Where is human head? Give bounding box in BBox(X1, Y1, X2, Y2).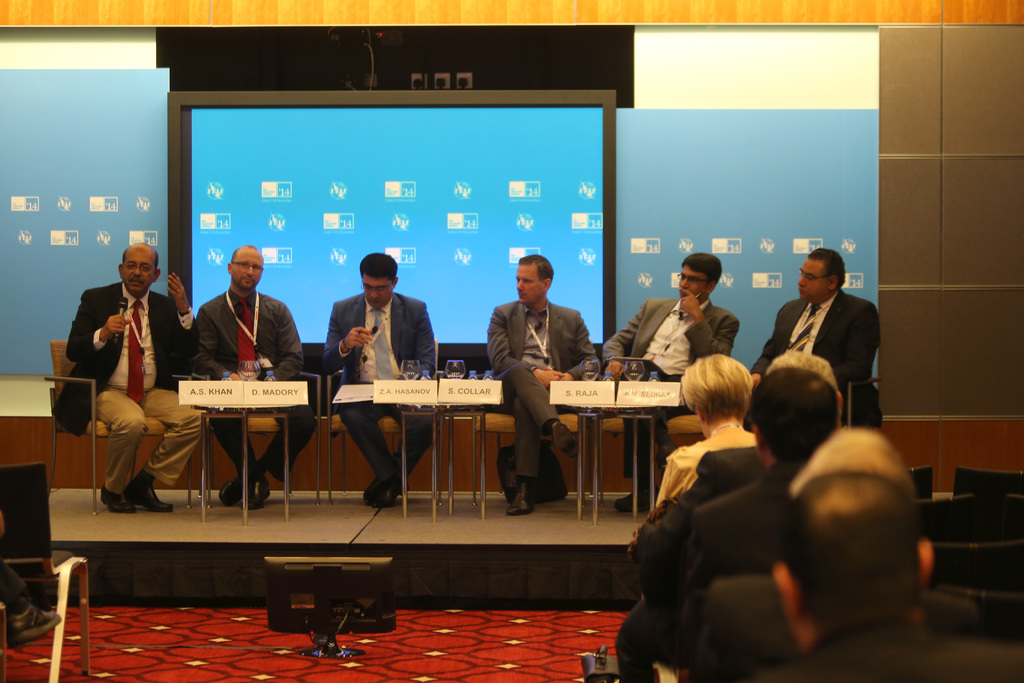
BBox(515, 255, 552, 305).
